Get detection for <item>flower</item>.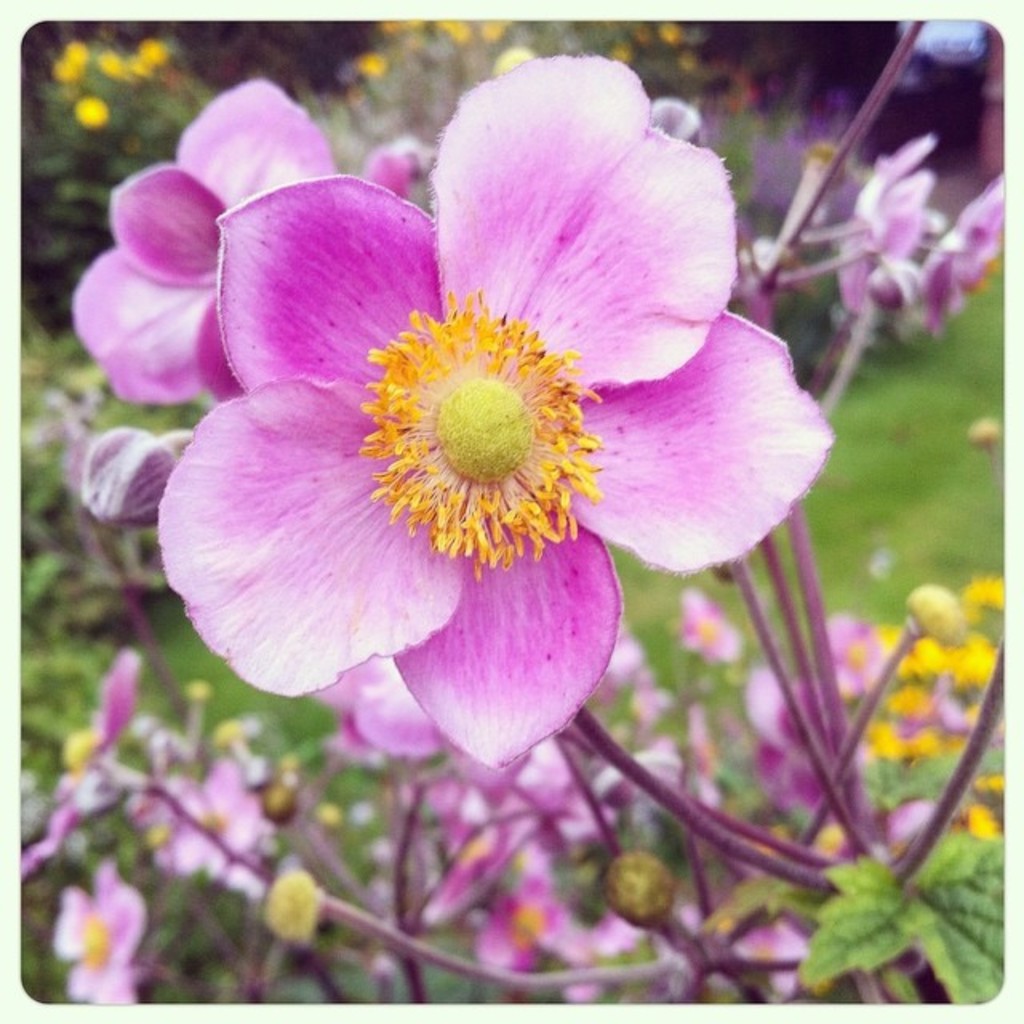
Detection: bbox=(58, 434, 178, 531).
